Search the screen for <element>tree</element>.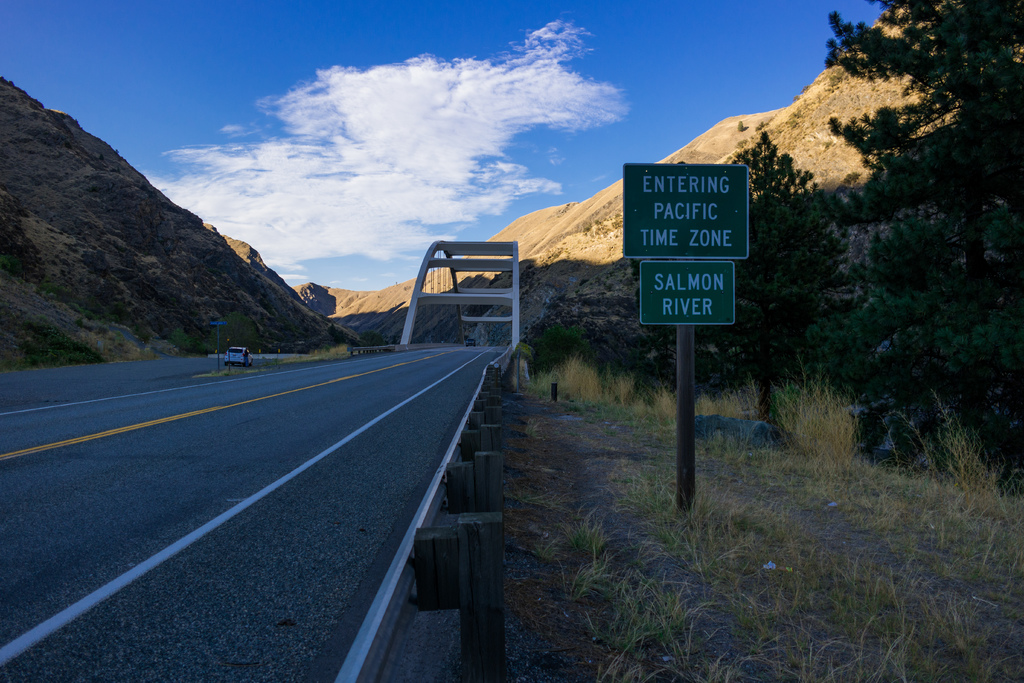
Found at <bbox>360, 329, 387, 344</bbox>.
